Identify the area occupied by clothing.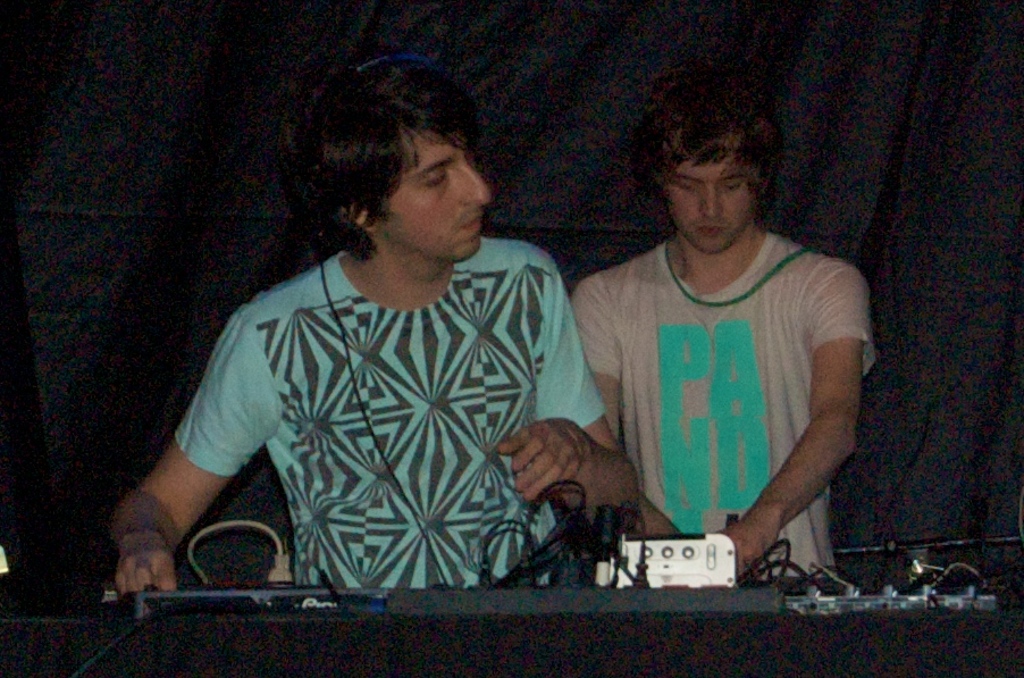
Area: [154, 200, 602, 600].
